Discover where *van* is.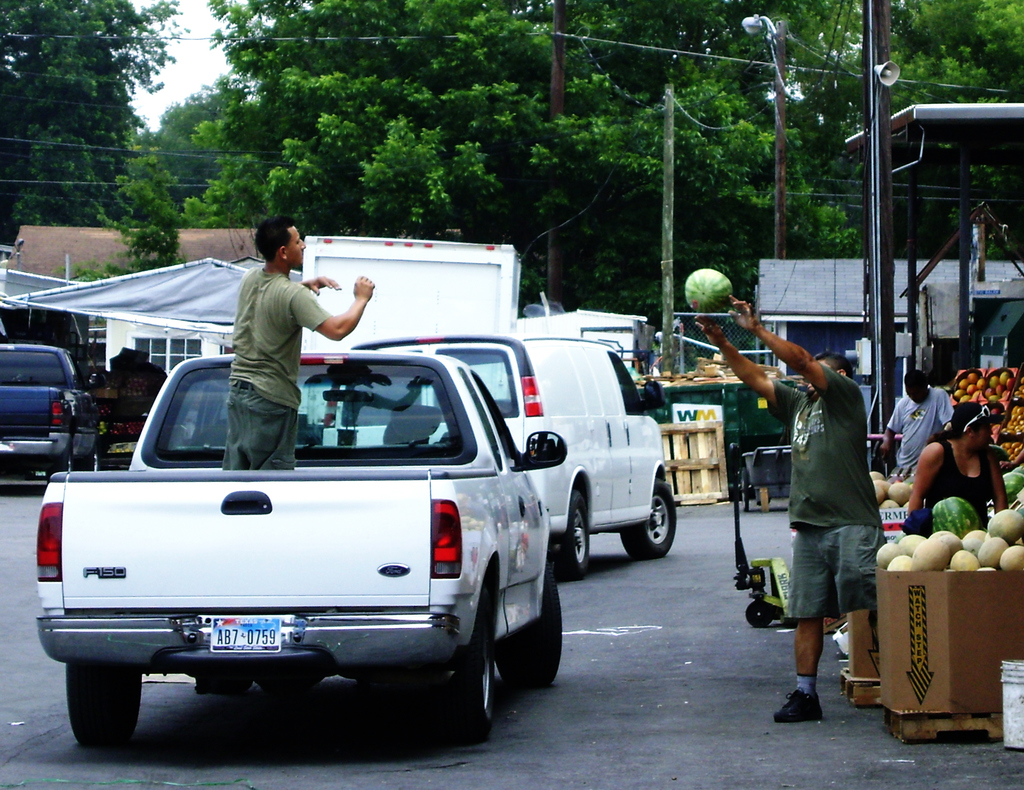
Discovered at box(0, 344, 99, 480).
